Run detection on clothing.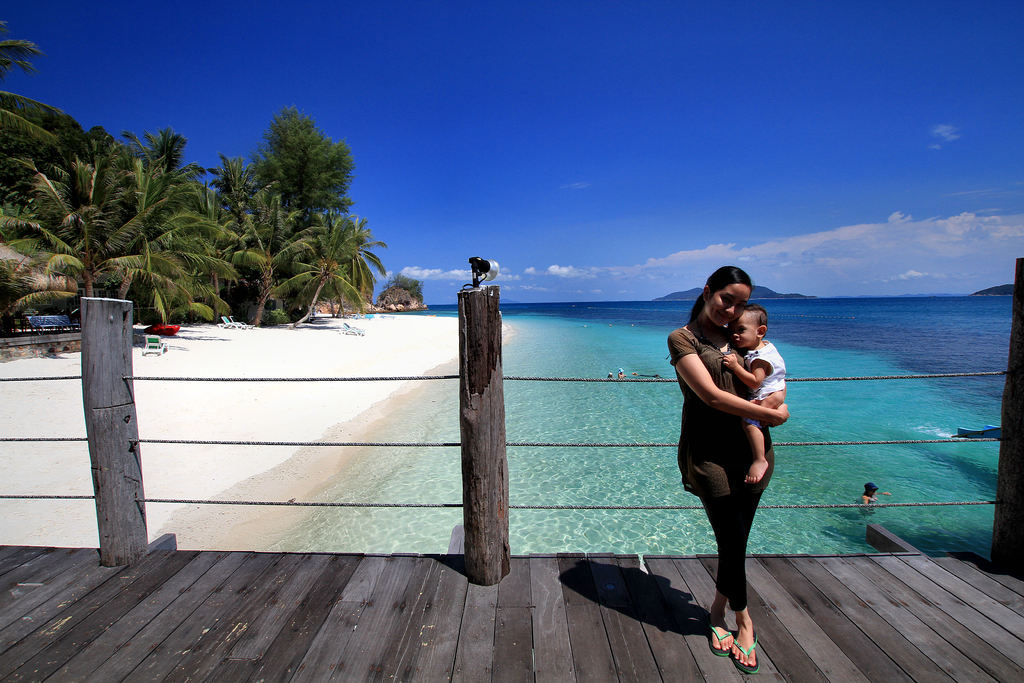
Result: [left=666, top=308, right=806, bottom=616].
